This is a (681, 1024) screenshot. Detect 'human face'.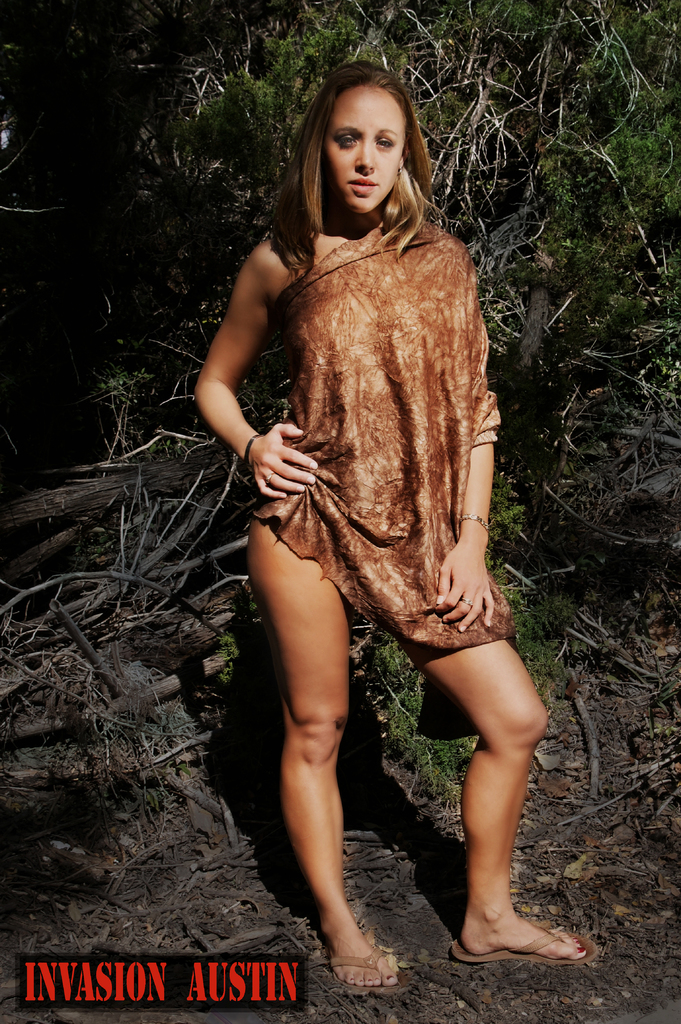
<region>332, 77, 404, 214</region>.
